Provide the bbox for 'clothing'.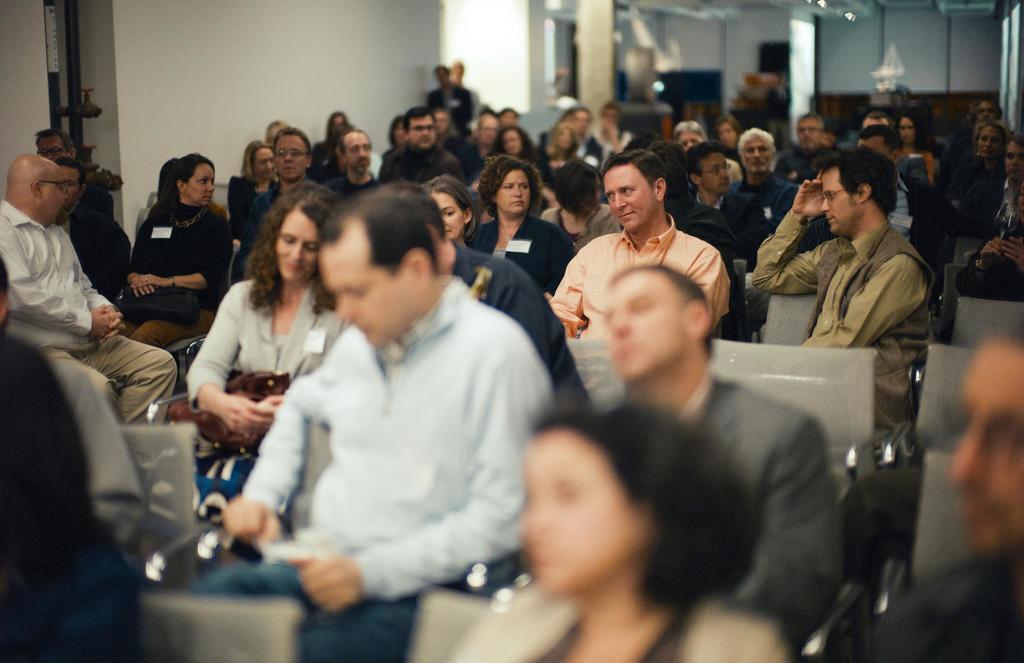
bbox(932, 152, 998, 249).
